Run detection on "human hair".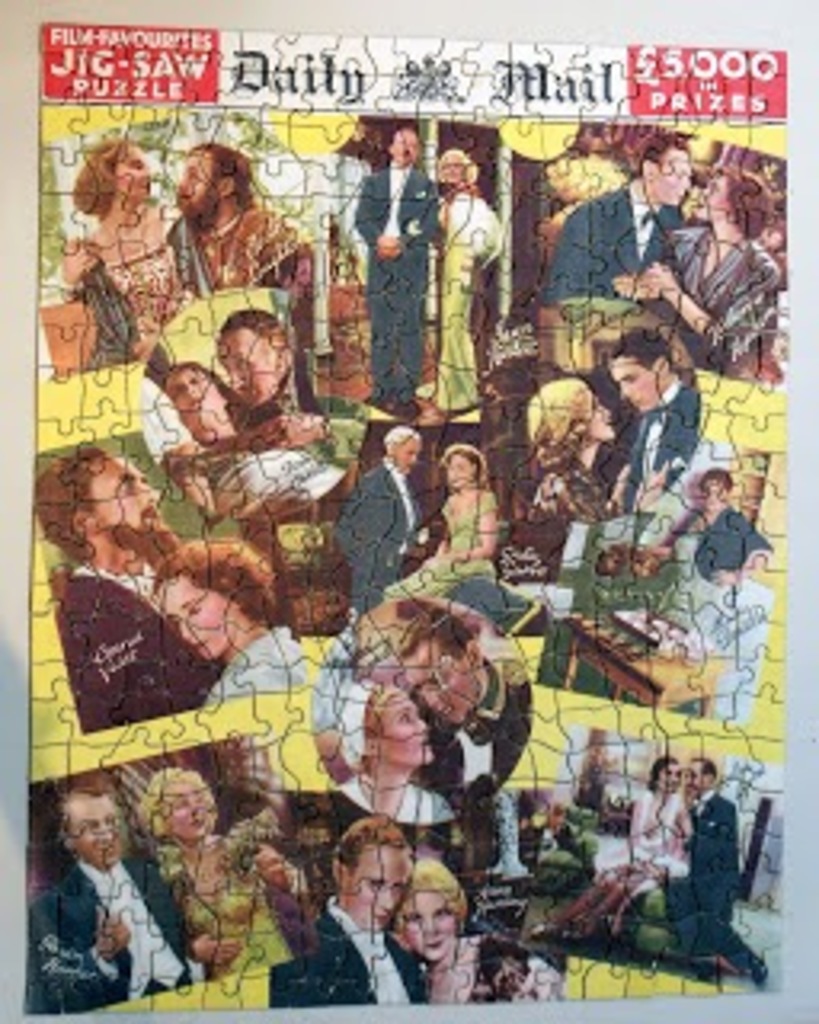
Result: bbox(138, 765, 221, 886).
